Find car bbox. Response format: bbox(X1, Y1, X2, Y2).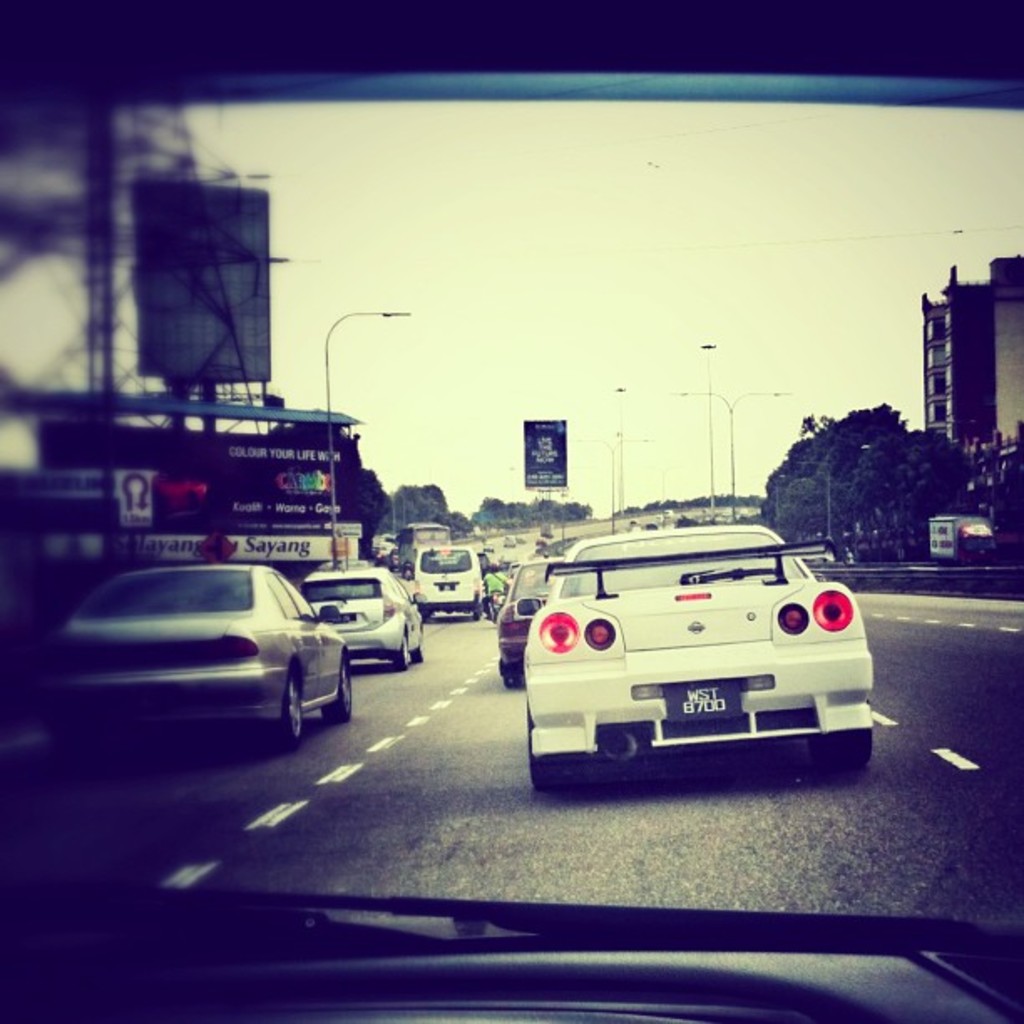
bbox(37, 562, 351, 755).
